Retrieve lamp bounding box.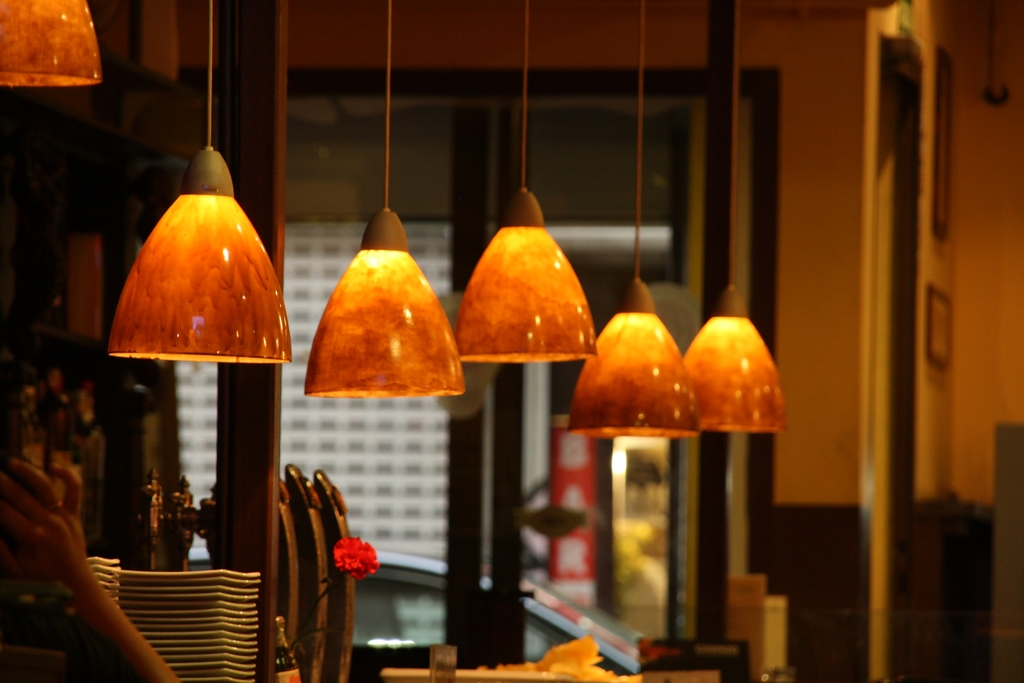
Bounding box: x1=108 y1=0 x2=295 y2=370.
